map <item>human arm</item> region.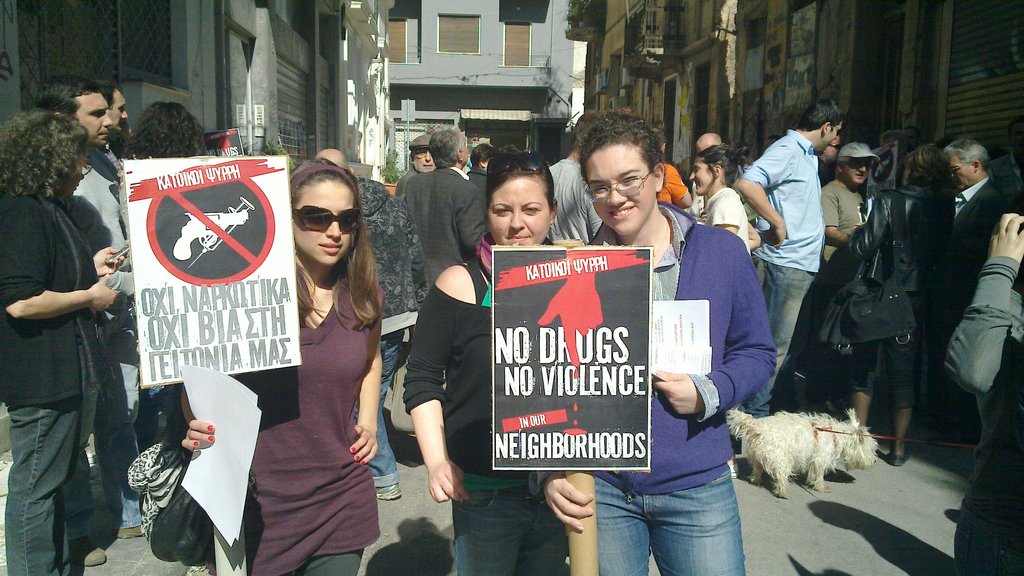
Mapped to (457,190,487,253).
